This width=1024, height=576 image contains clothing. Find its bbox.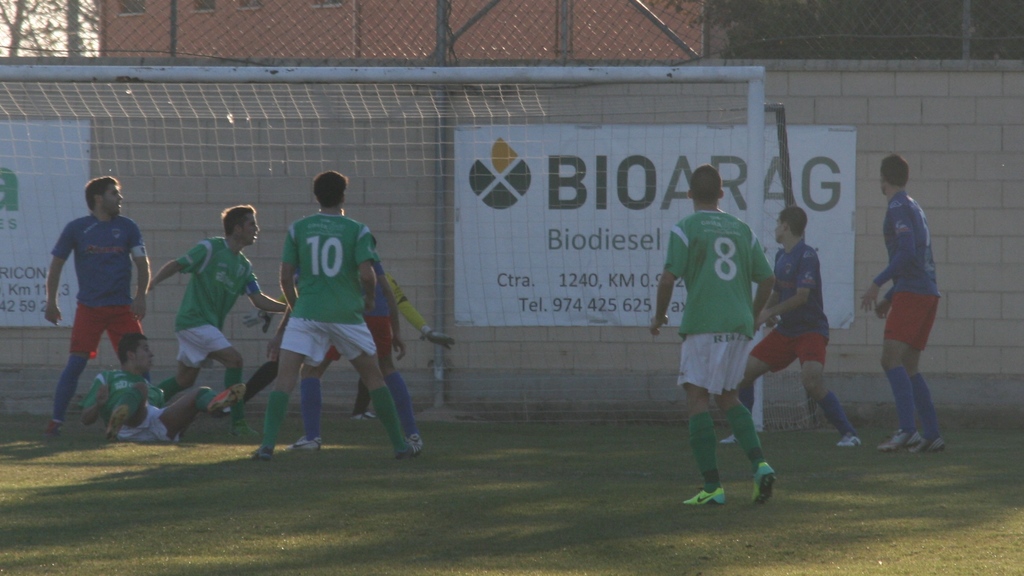
x1=865 y1=191 x2=943 y2=355.
